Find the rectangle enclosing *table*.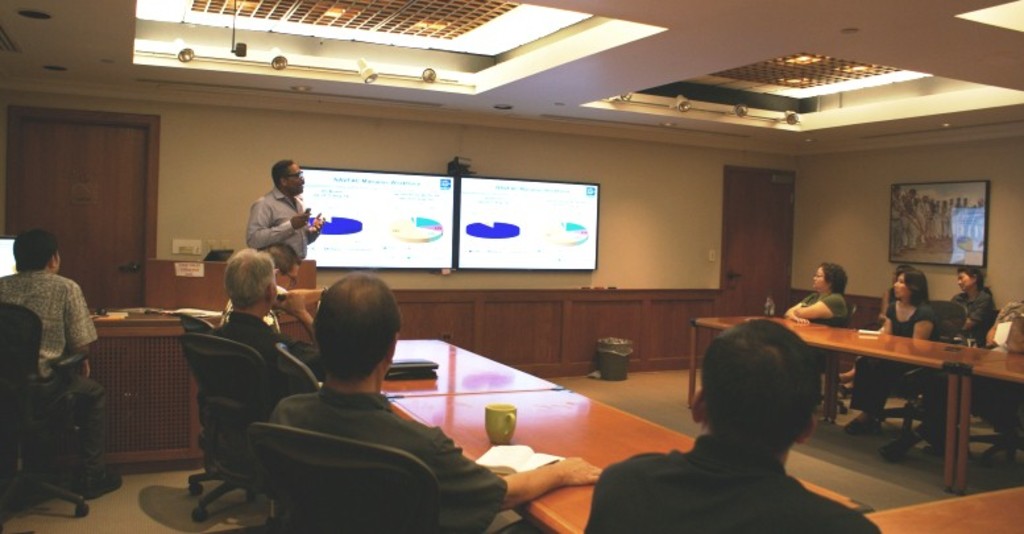
47 297 244 504.
